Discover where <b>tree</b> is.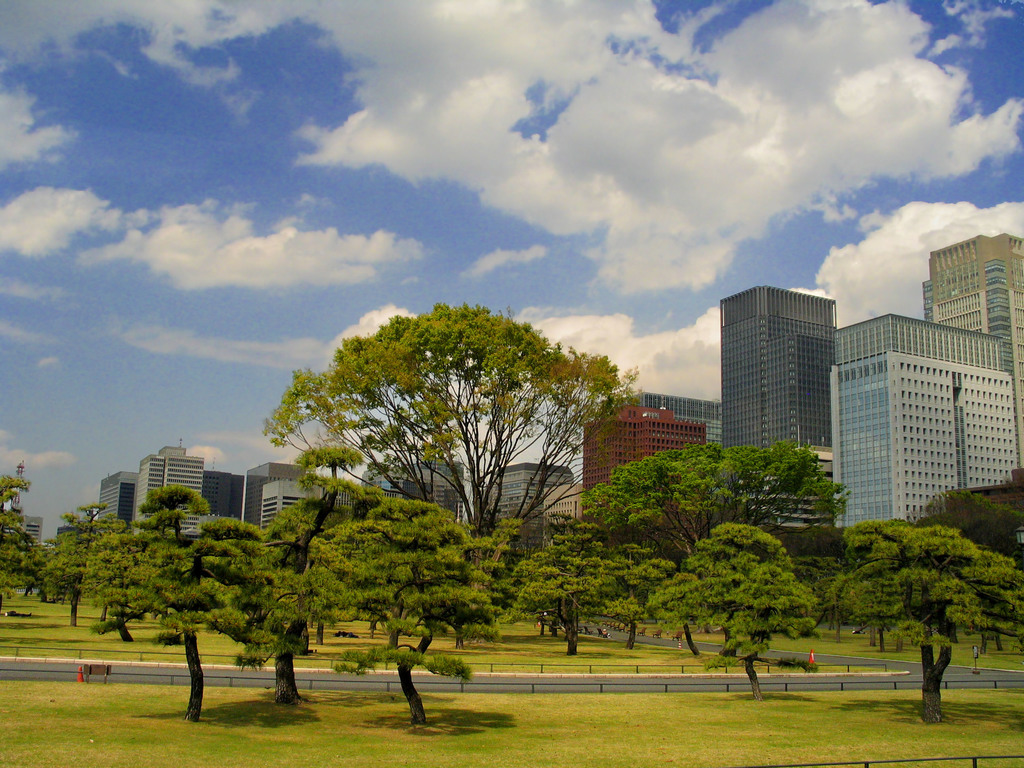
Discovered at detection(519, 541, 571, 644).
